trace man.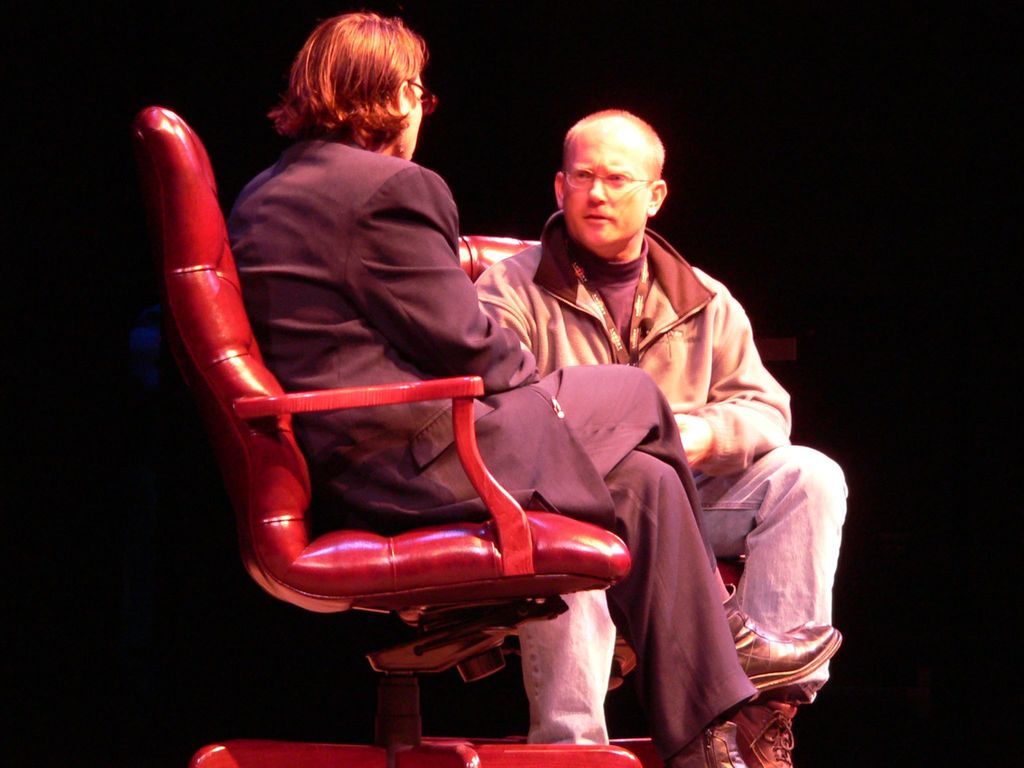
Traced to {"x1": 468, "y1": 104, "x2": 851, "y2": 767}.
